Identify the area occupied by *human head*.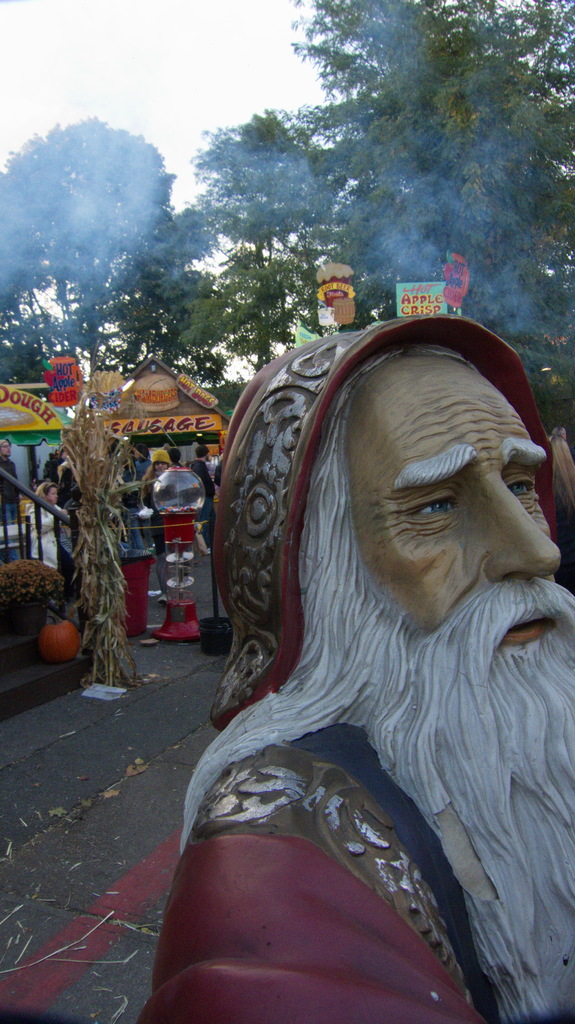
Area: locate(244, 332, 542, 760).
